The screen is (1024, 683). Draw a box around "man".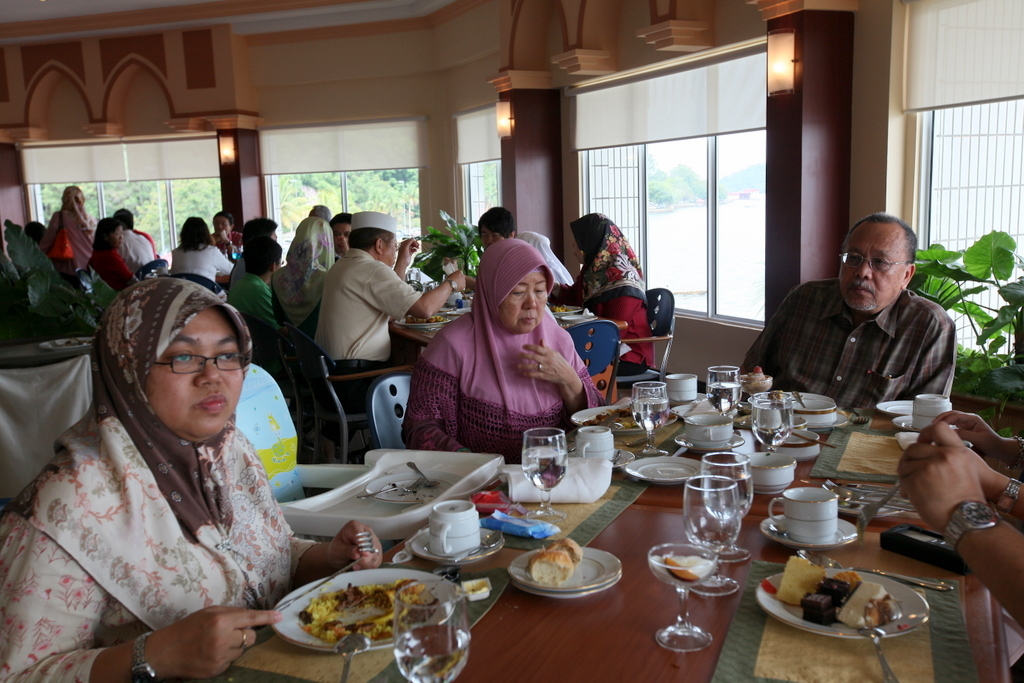
l=225, t=236, r=285, b=333.
